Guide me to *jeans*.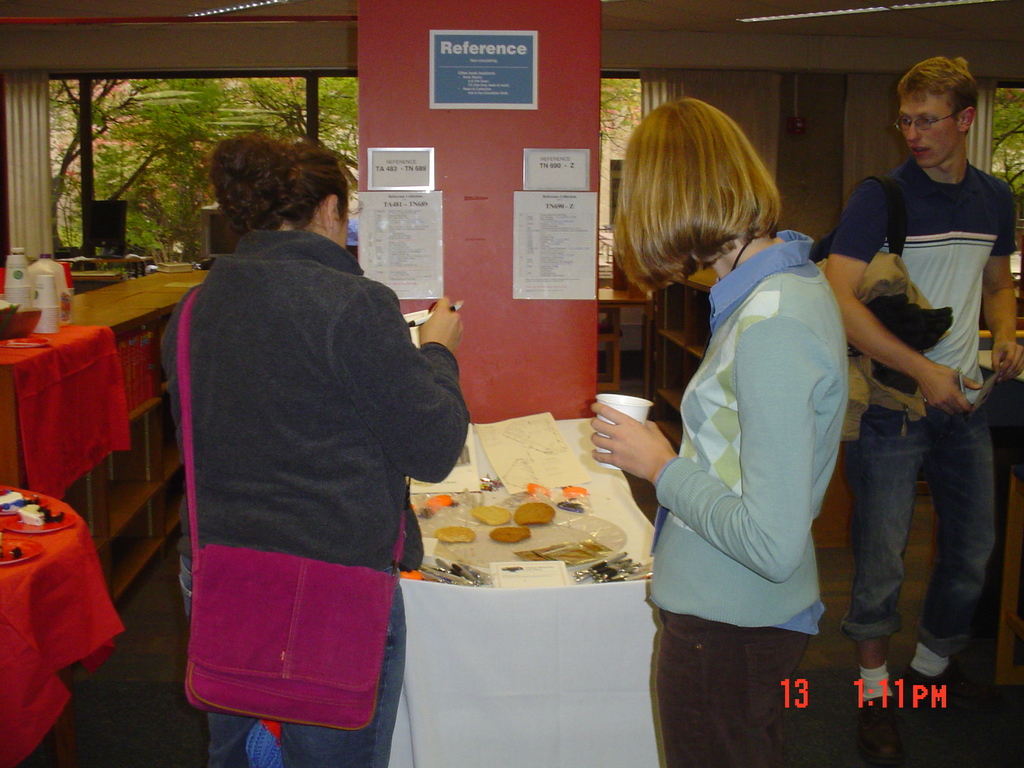
Guidance: (left=181, top=550, right=404, bottom=767).
